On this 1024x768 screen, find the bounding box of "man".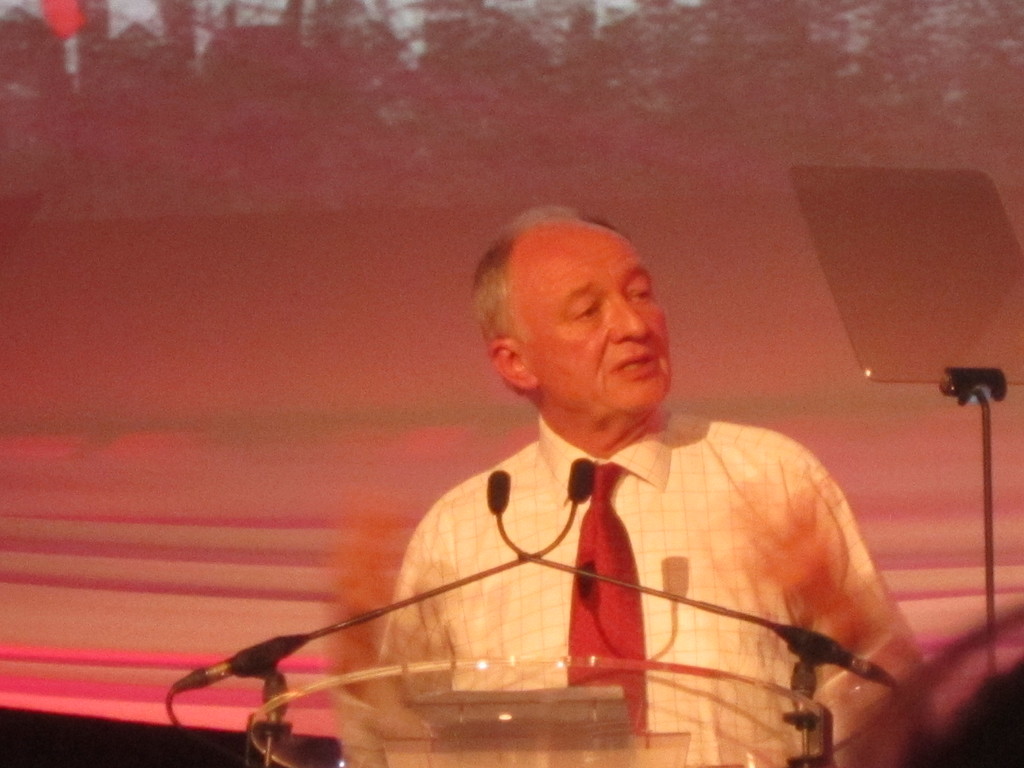
Bounding box: [367,200,962,767].
